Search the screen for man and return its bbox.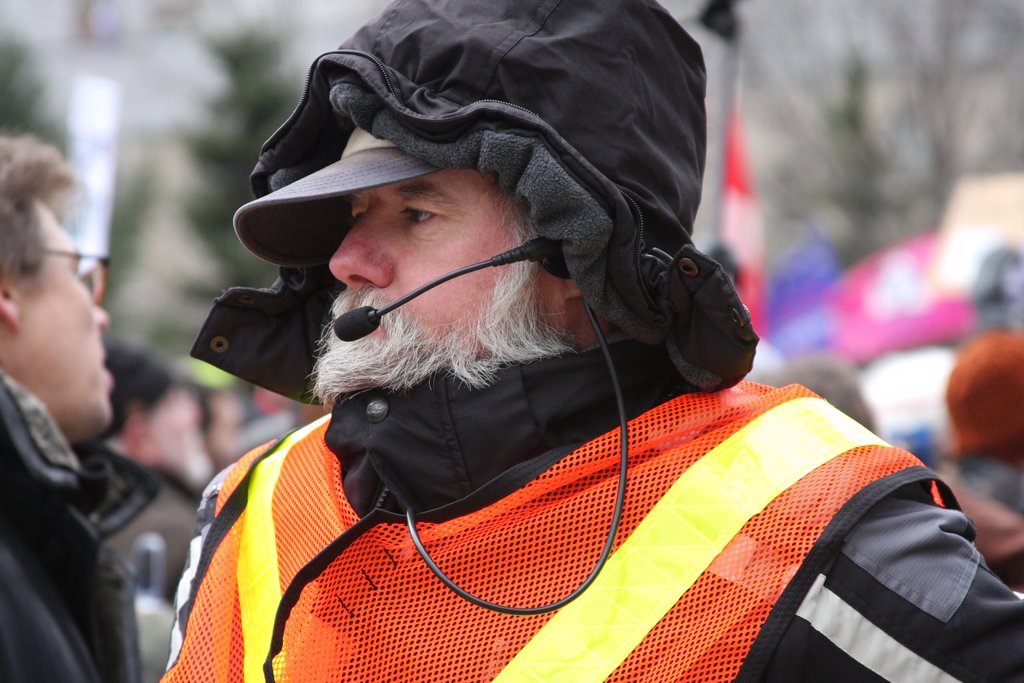
Found: [0,135,169,682].
